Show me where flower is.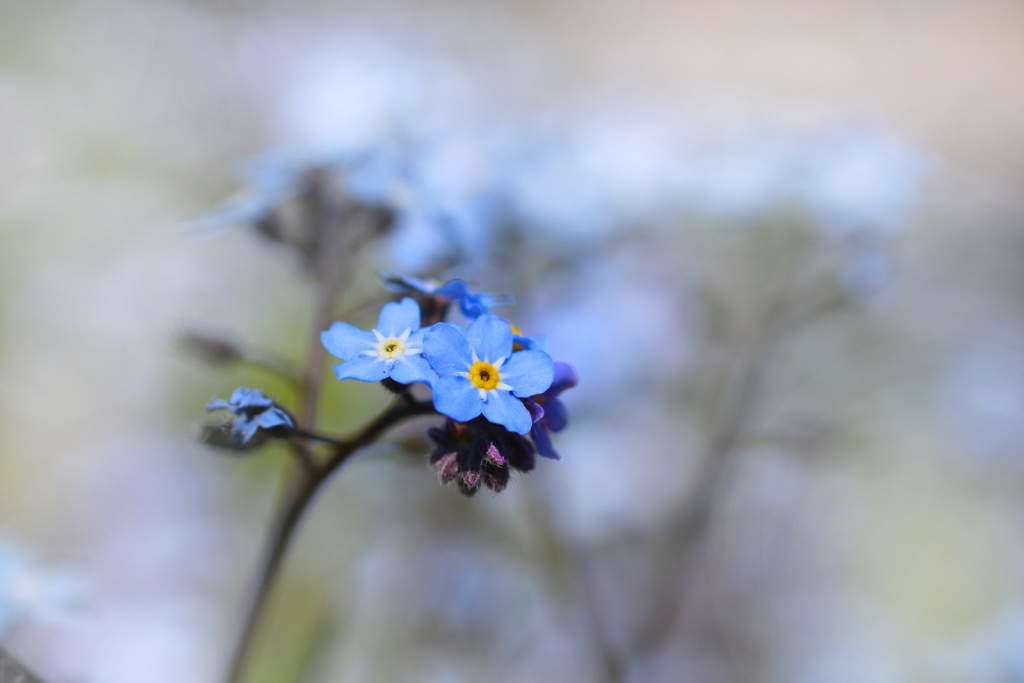
flower is at pyautogui.locateOnScreen(355, 287, 578, 513).
